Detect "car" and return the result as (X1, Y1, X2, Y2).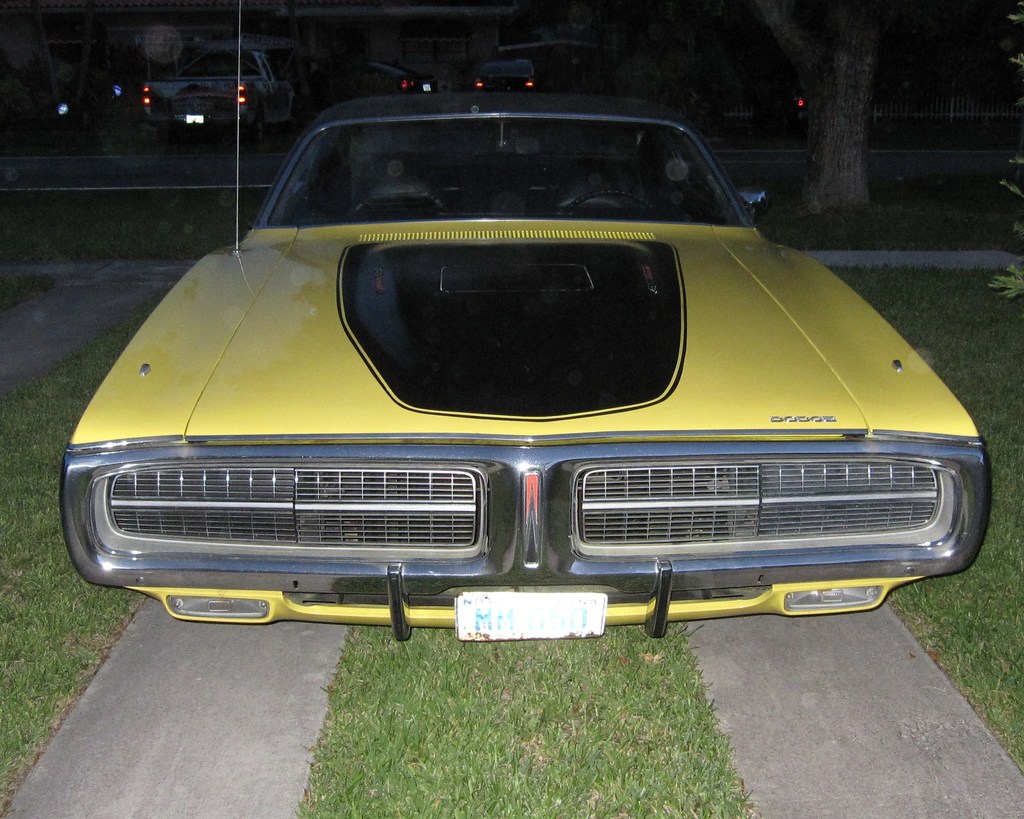
(58, 3, 988, 642).
